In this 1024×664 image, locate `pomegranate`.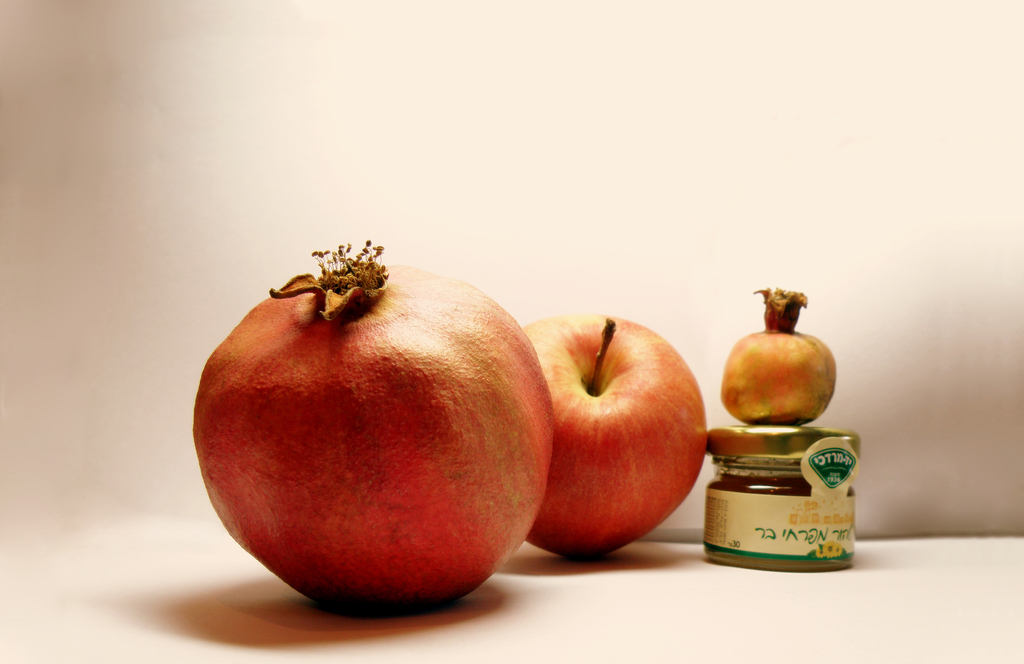
Bounding box: select_region(194, 235, 559, 617).
